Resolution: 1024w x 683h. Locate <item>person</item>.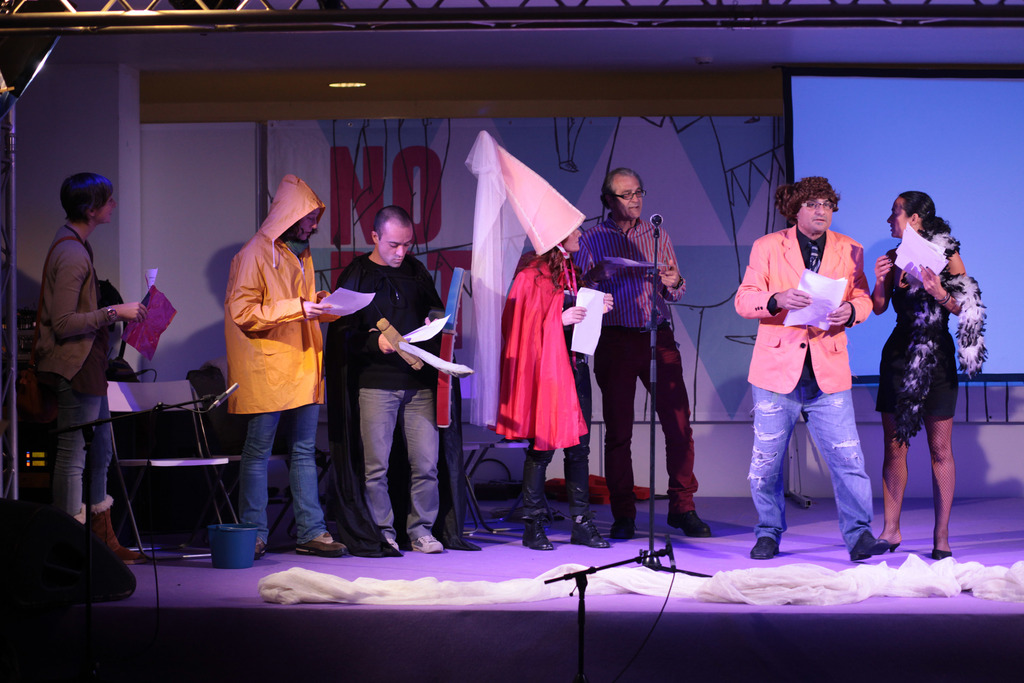
[572,154,717,542].
